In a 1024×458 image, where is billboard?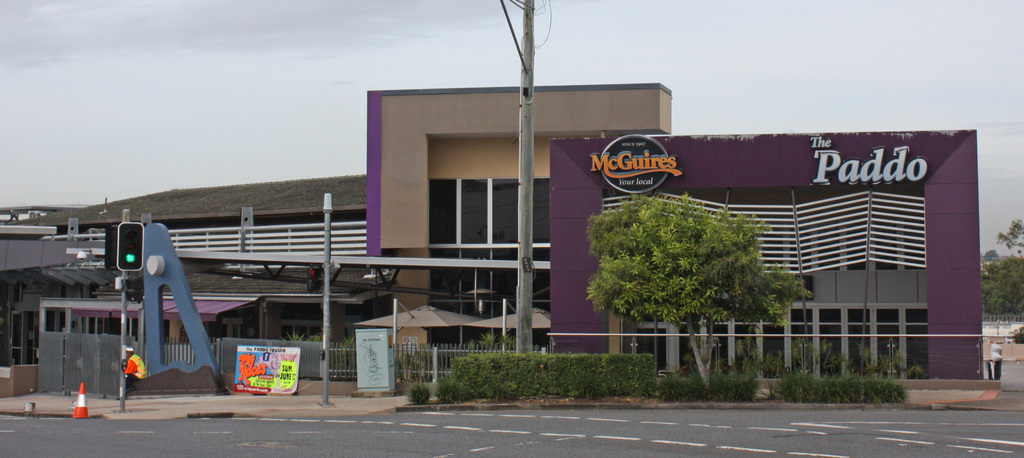
[358,325,388,388].
